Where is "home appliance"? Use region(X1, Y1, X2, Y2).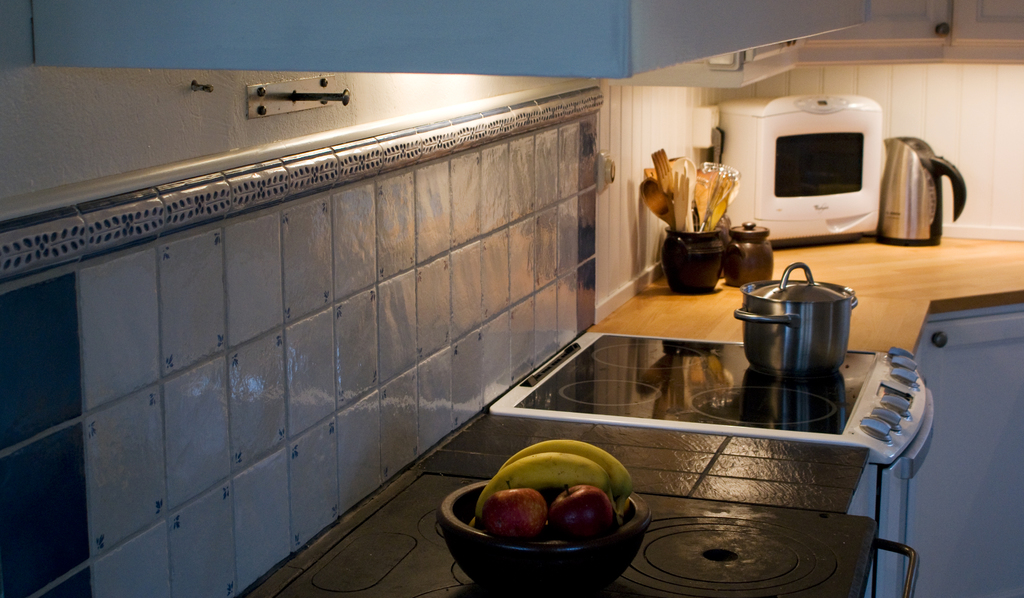
region(489, 331, 940, 597).
